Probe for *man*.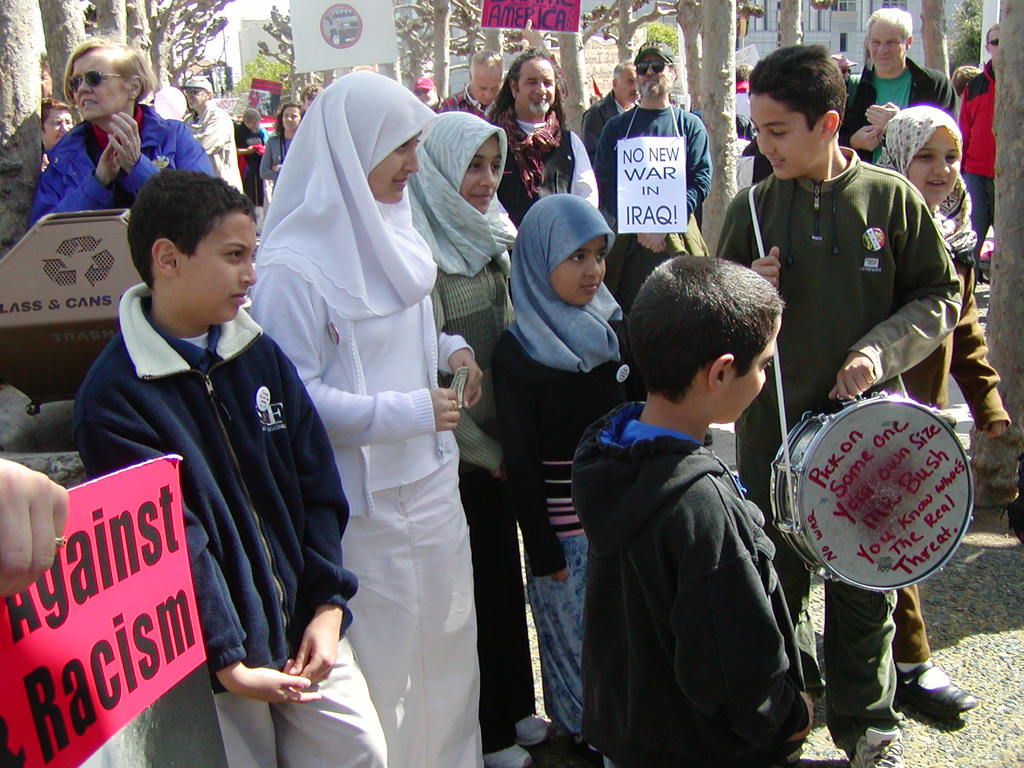
Probe result: [left=596, top=42, right=712, bottom=220].
